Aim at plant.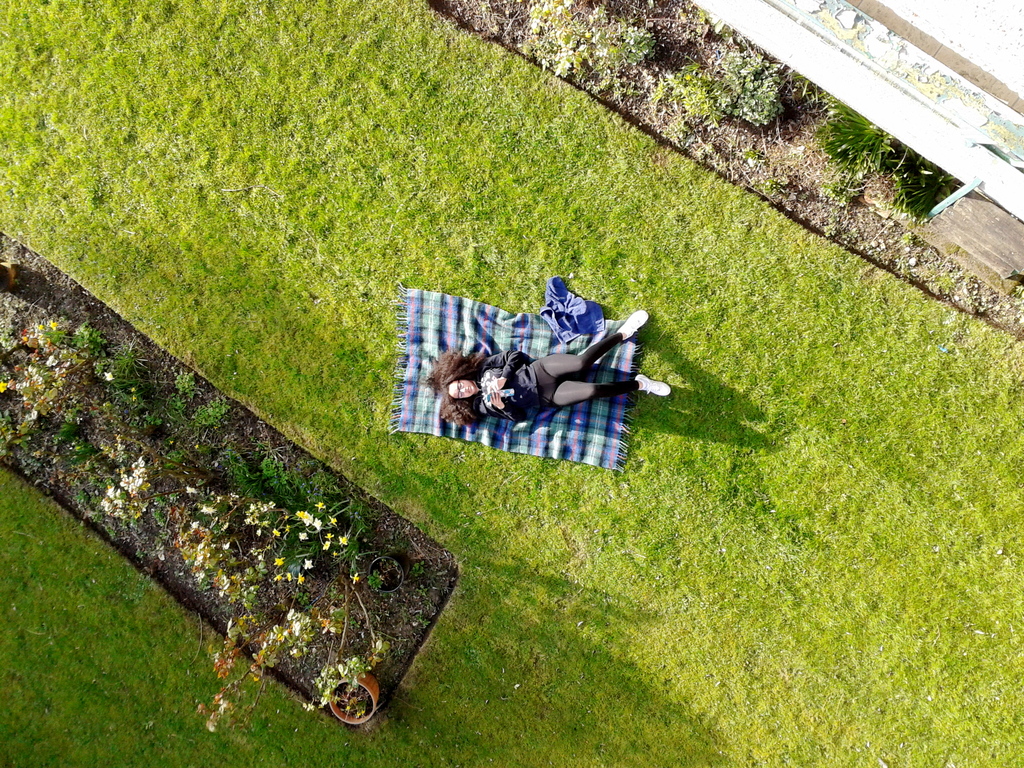
Aimed at [left=193, top=393, right=228, bottom=422].
